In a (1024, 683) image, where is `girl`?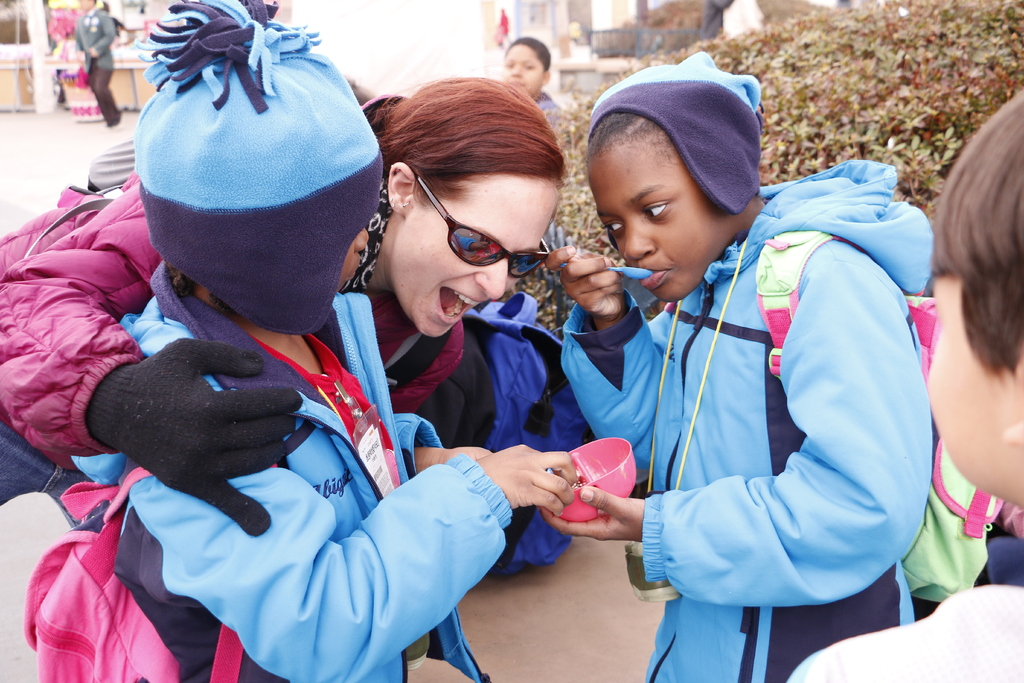
bbox=(536, 49, 936, 682).
